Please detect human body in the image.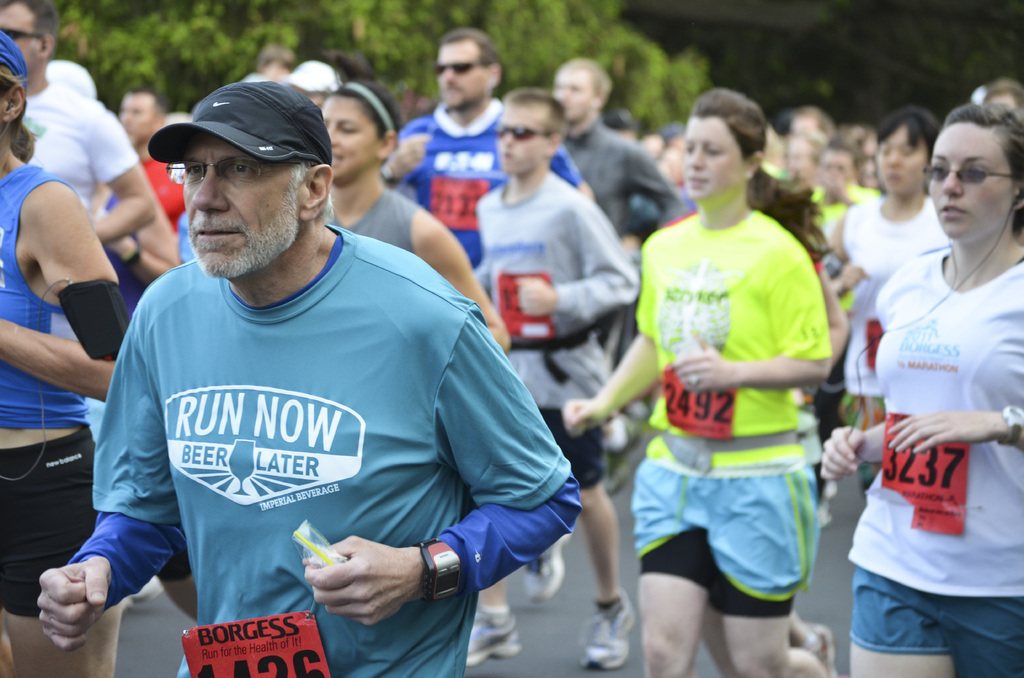
840 191 945 400.
